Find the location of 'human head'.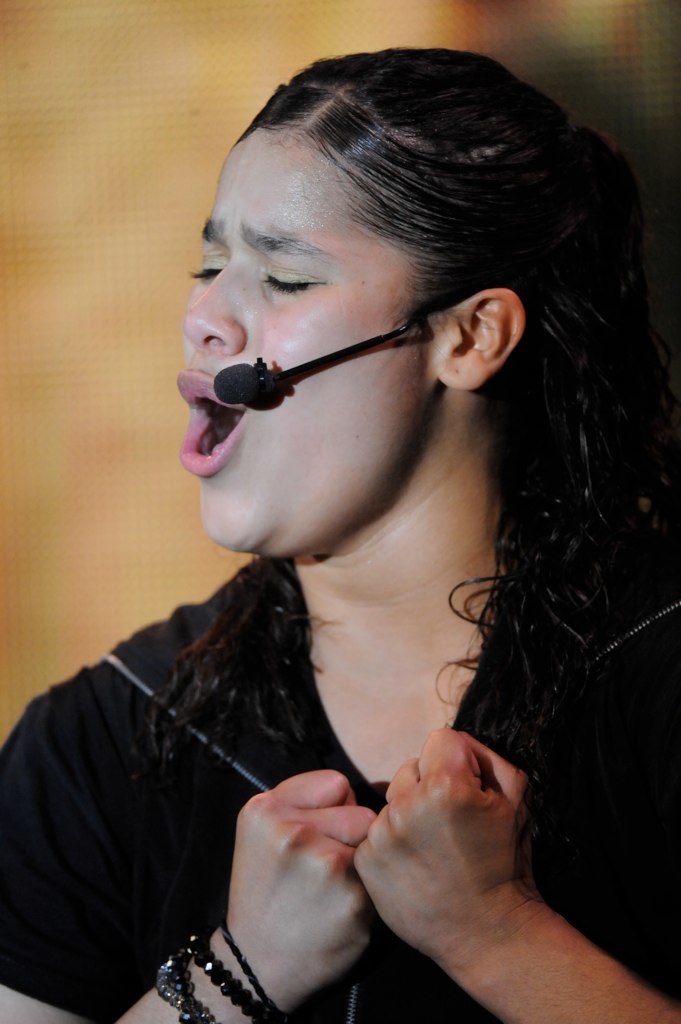
Location: pyautogui.locateOnScreen(200, 64, 601, 470).
